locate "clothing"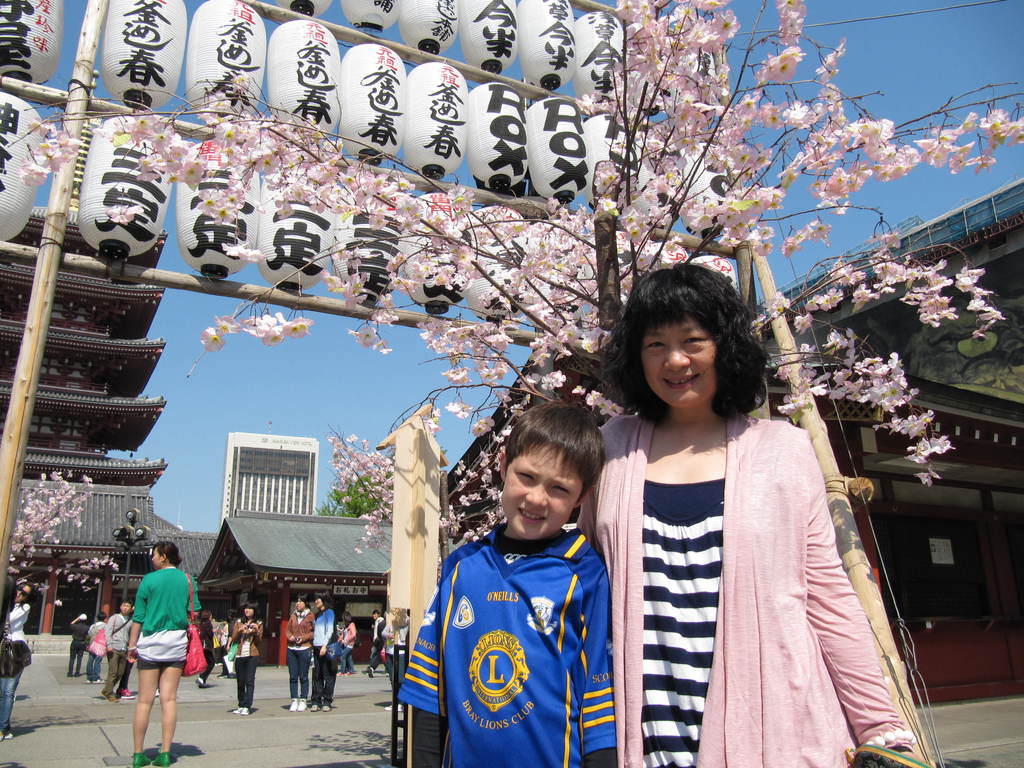
<box>91,617,102,668</box>
